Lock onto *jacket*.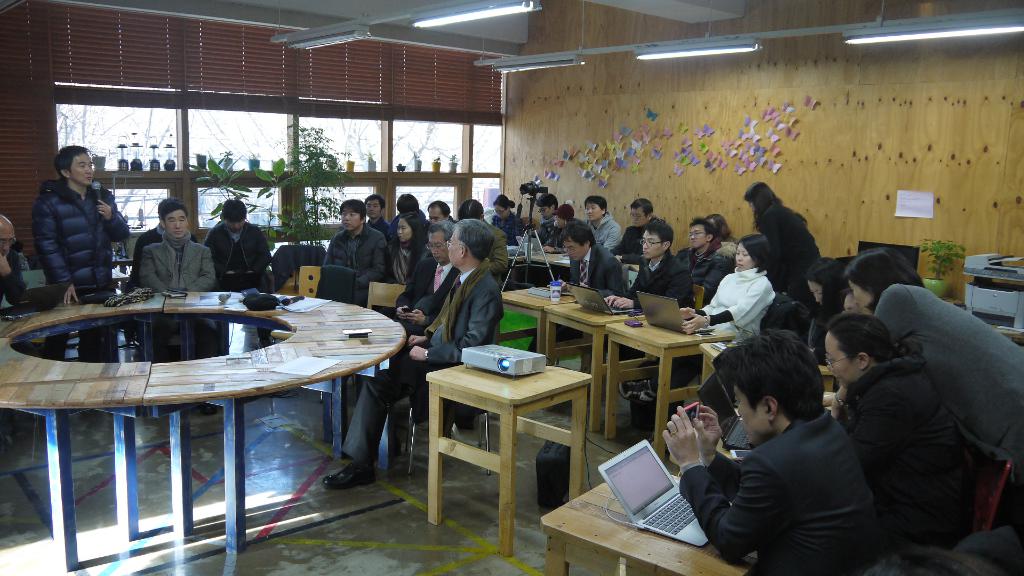
Locked: Rect(37, 173, 127, 290).
